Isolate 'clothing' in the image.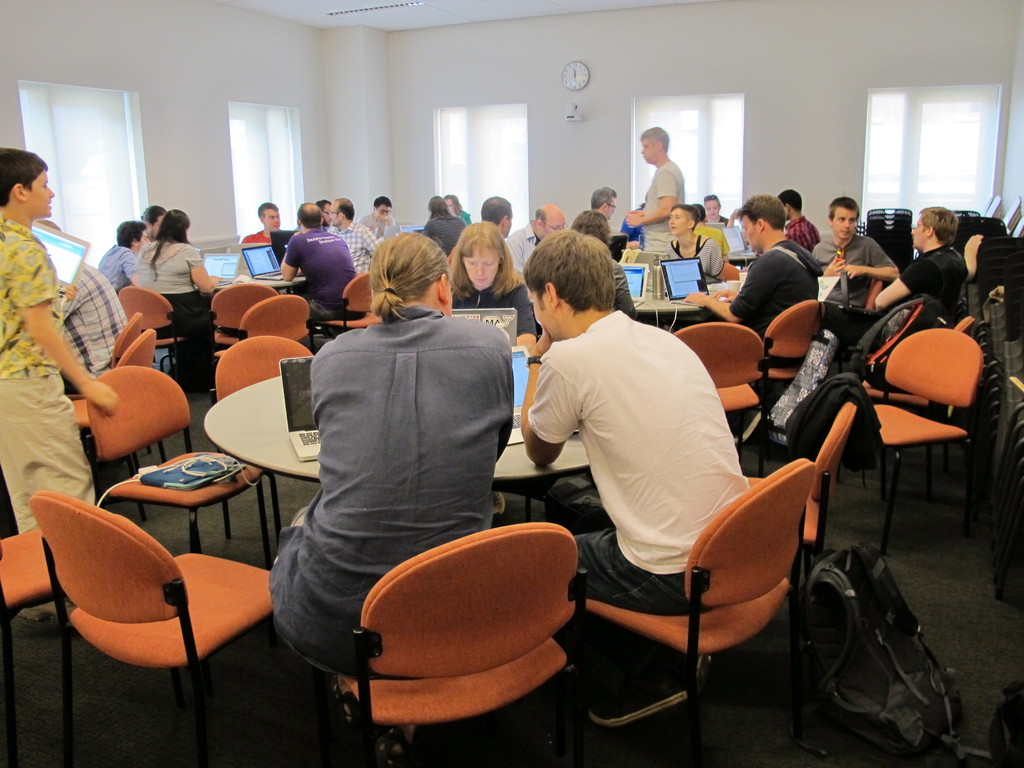
Isolated region: <bbox>506, 220, 541, 274</bbox>.
